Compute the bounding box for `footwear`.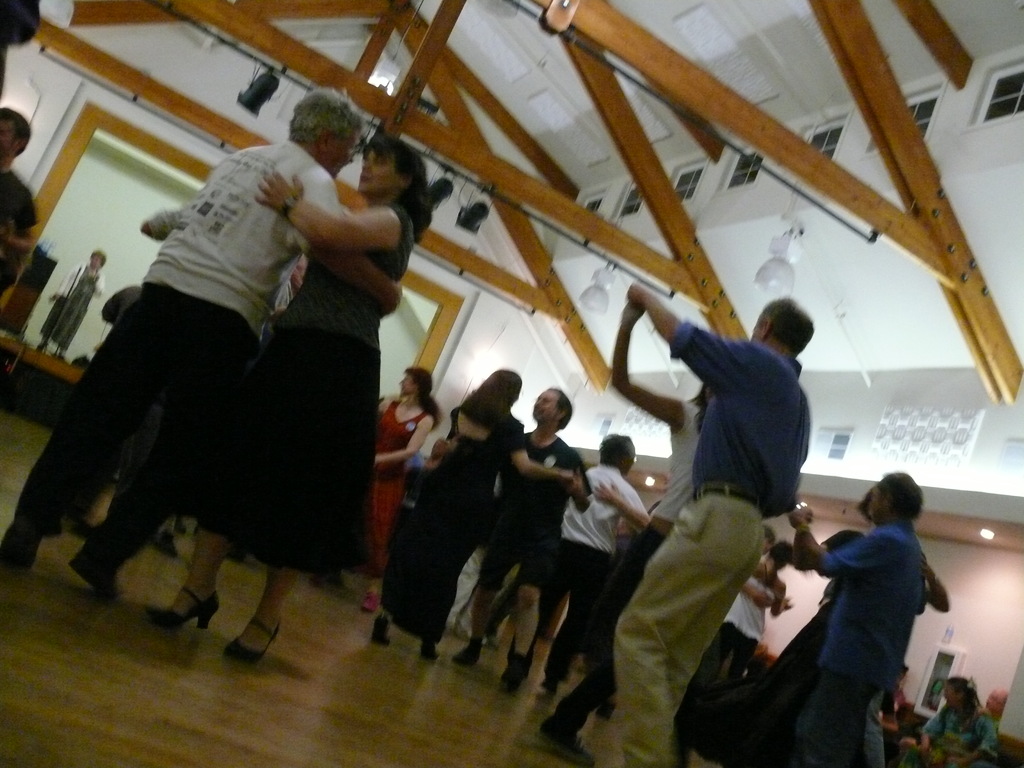
[x1=361, y1=590, x2=382, y2=613].
